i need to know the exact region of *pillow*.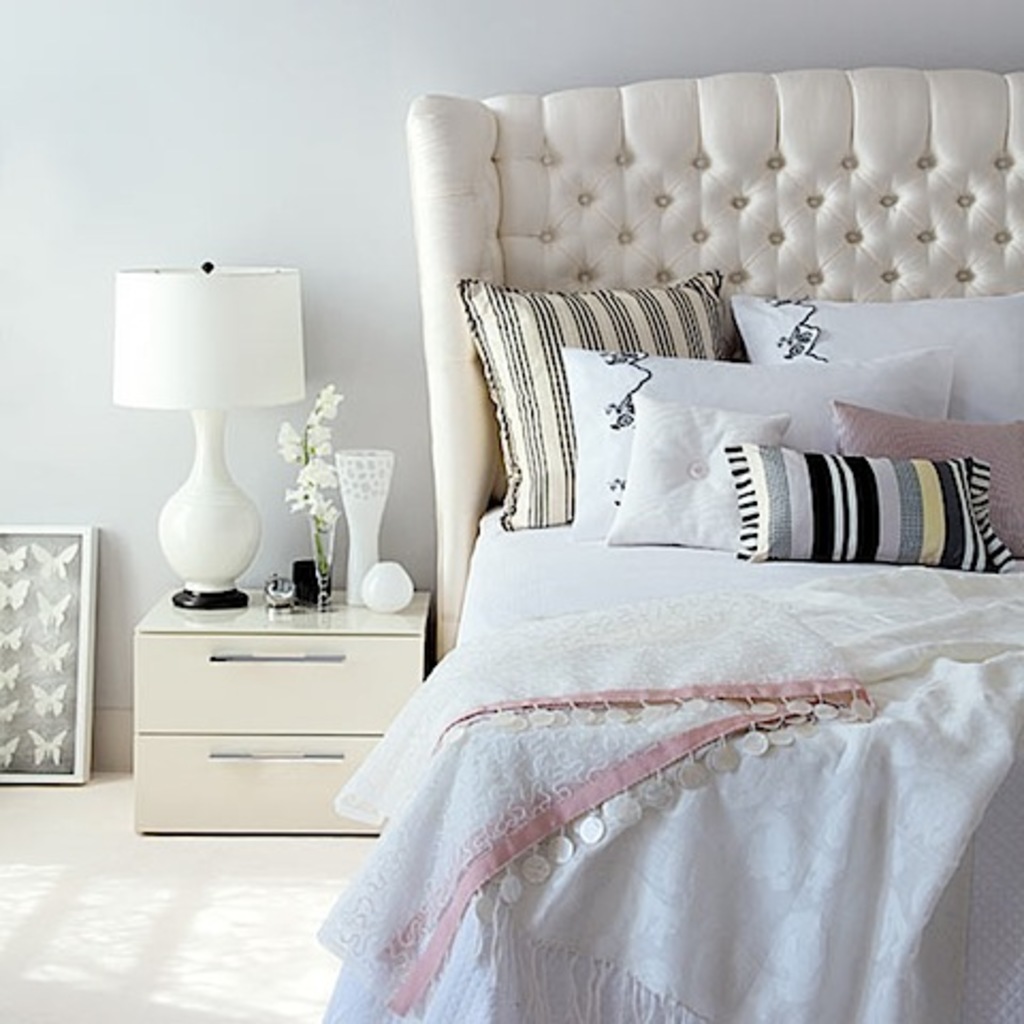
Region: 836:399:1022:553.
